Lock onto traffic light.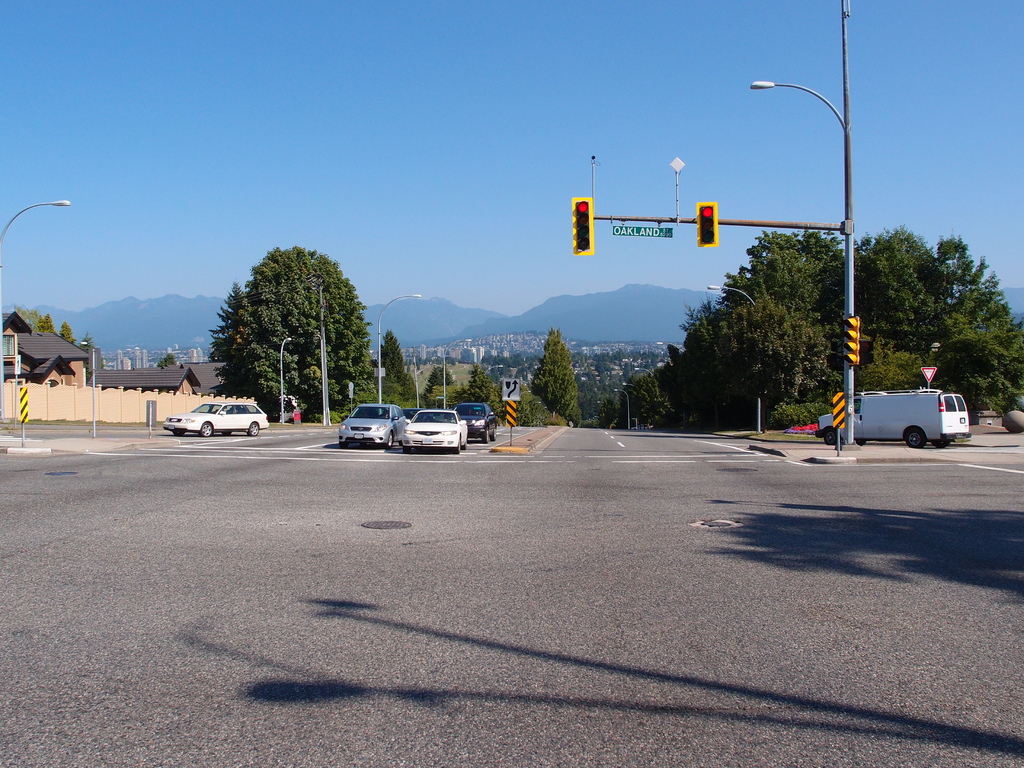
Locked: [571,197,595,255].
